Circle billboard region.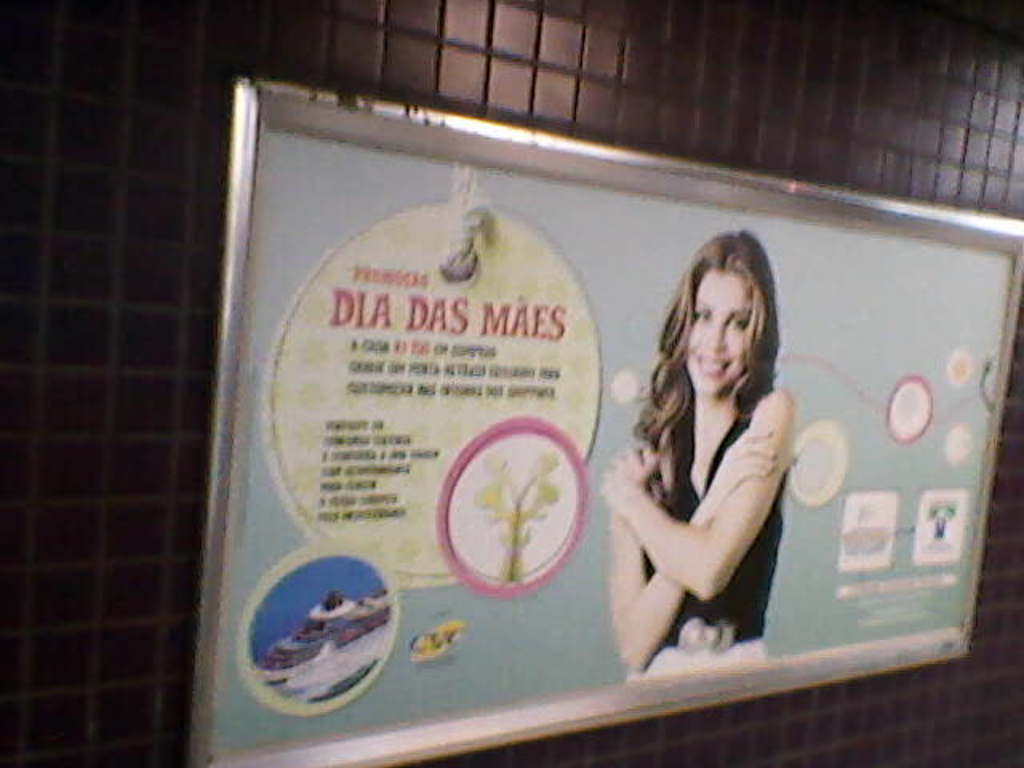
Region: (213,123,1018,767).
